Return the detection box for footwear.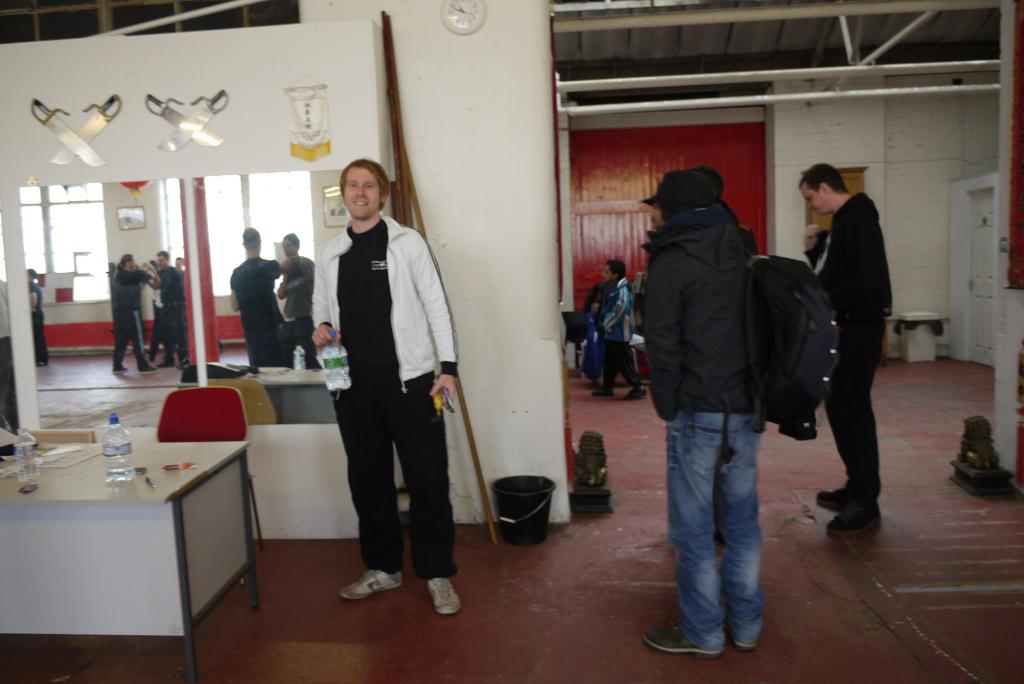
rect(815, 489, 852, 509).
